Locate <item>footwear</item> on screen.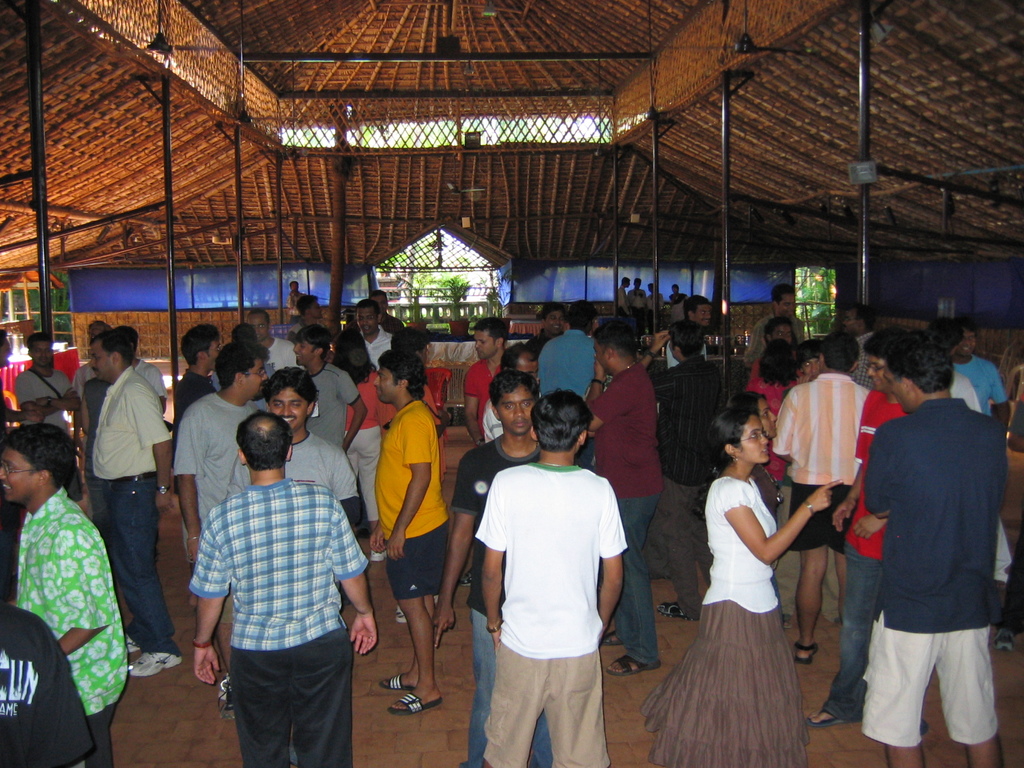
On screen at {"left": 123, "top": 630, "right": 140, "bottom": 657}.
